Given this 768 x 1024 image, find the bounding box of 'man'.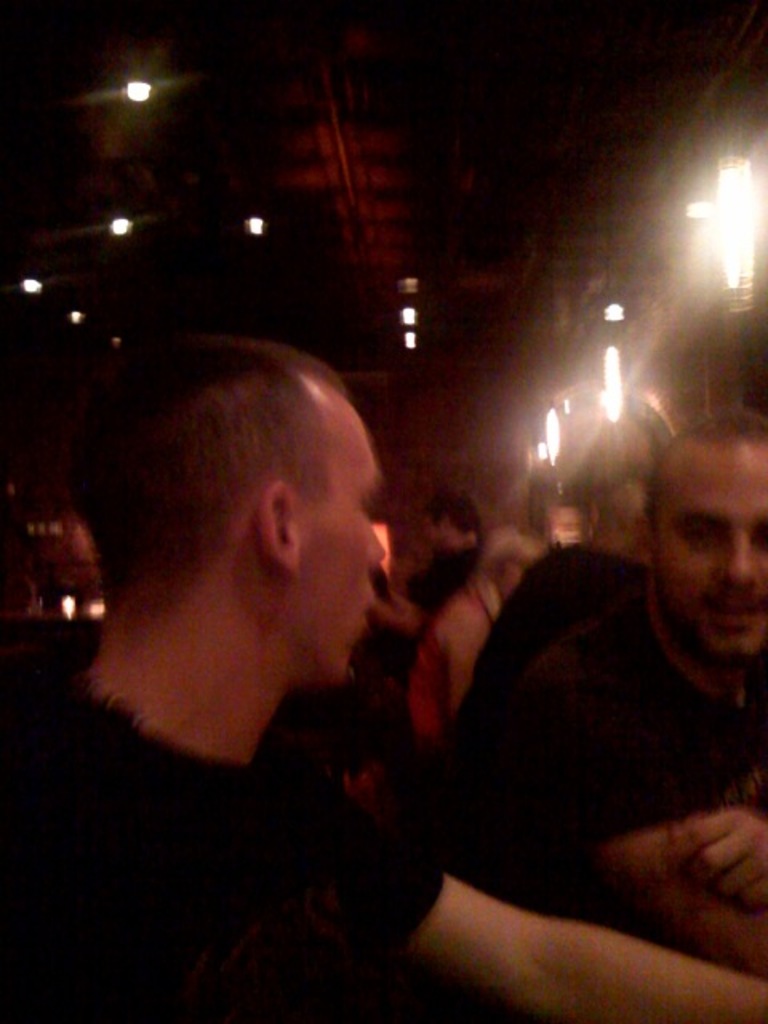
rect(0, 331, 765, 1022).
